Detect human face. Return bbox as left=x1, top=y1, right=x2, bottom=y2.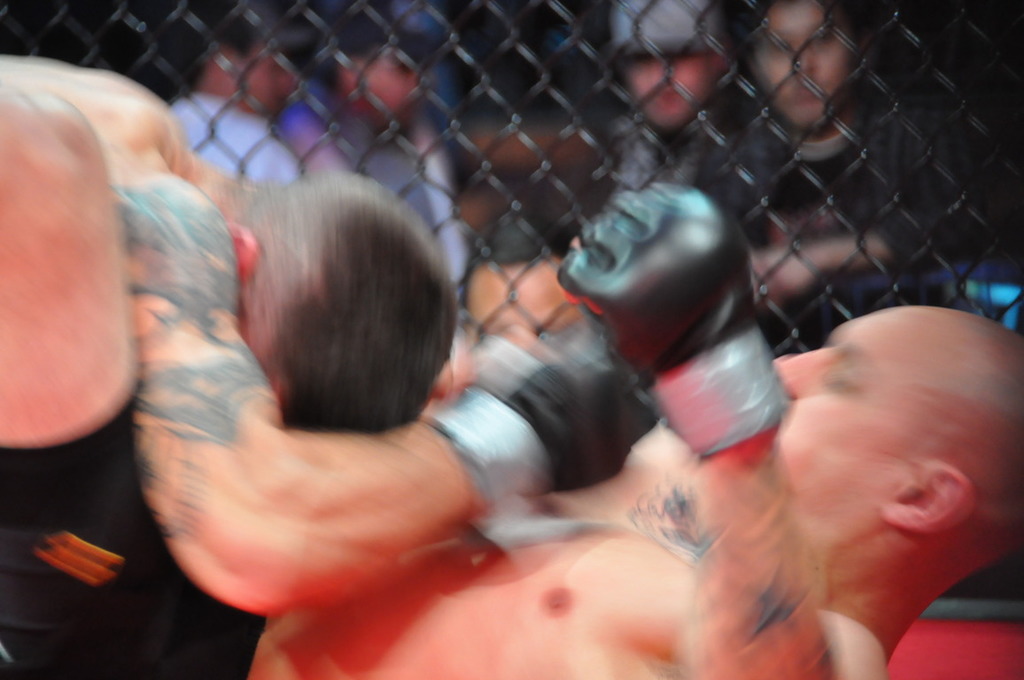
left=357, top=65, right=422, bottom=120.
